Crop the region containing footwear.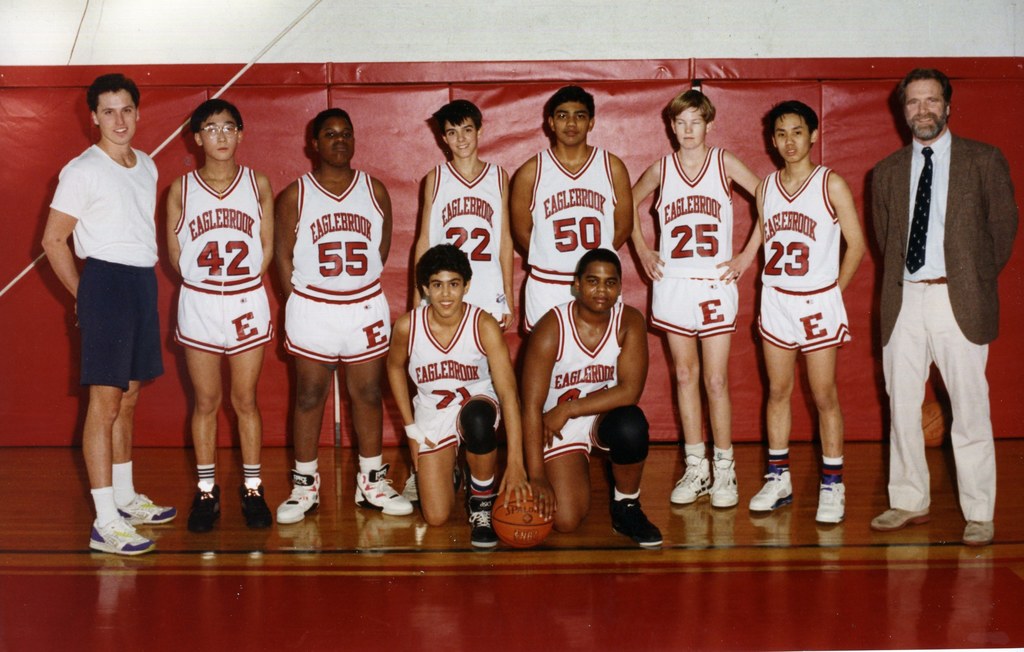
Crop region: 273:465:321:523.
